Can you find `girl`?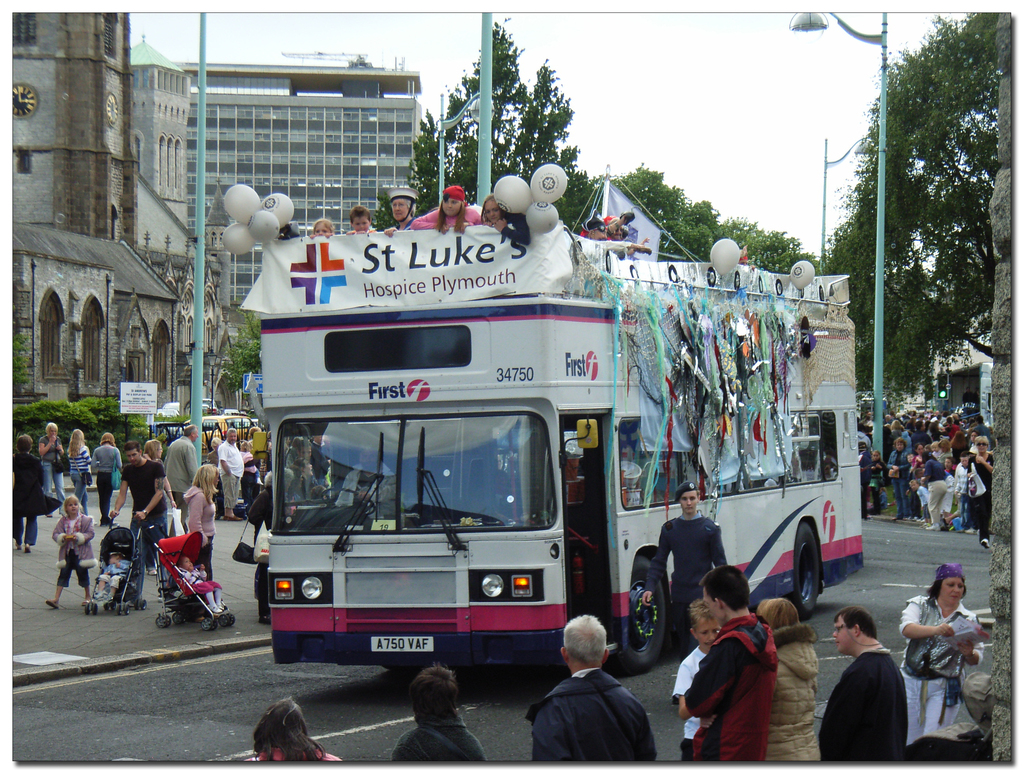
Yes, bounding box: (934, 442, 940, 459).
